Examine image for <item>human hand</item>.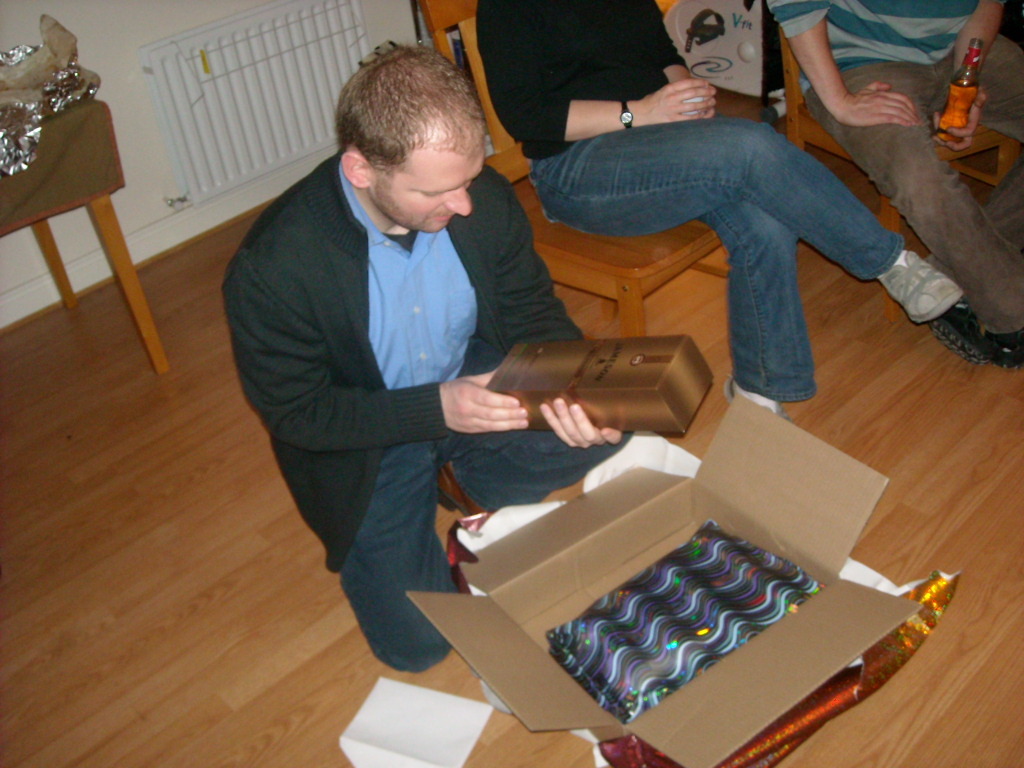
Examination result: rect(536, 393, 626, 447).
